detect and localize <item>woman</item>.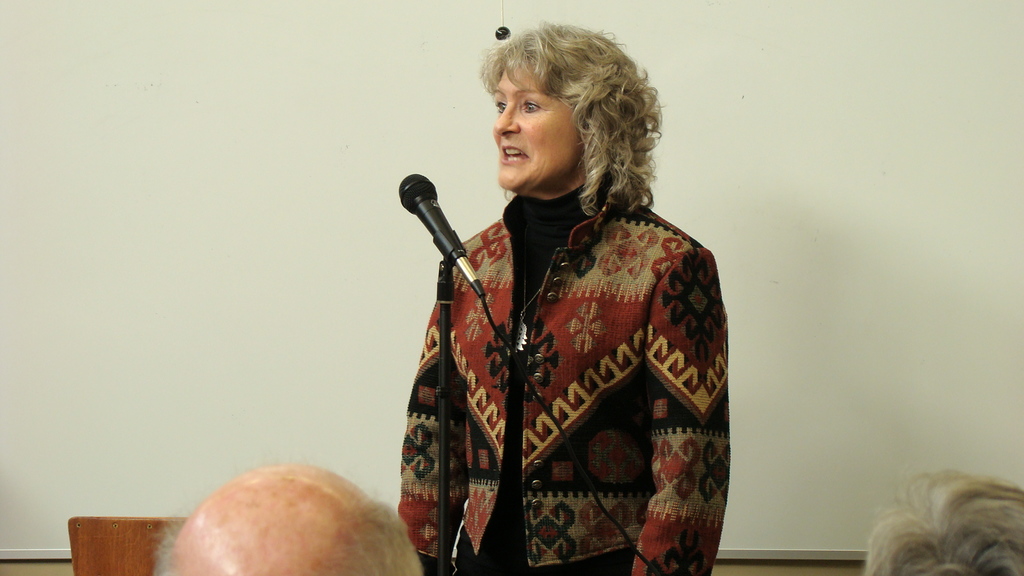
Localized at (left=394, top=19, right=723, bottom=575).
